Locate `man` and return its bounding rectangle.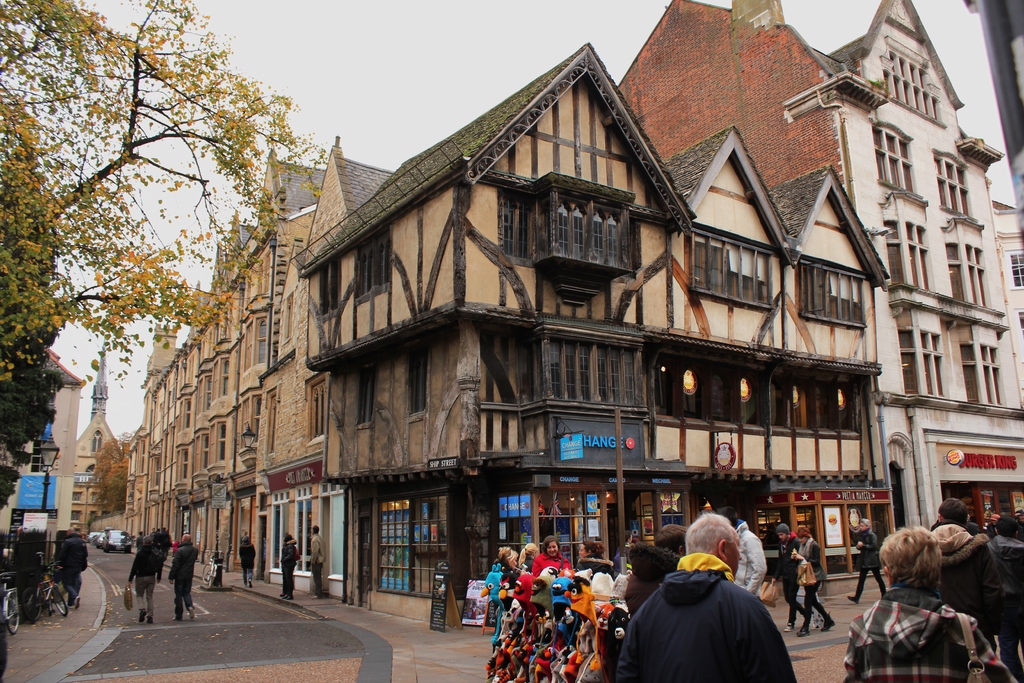
left=123, top=536, right=159, bottom=625.
